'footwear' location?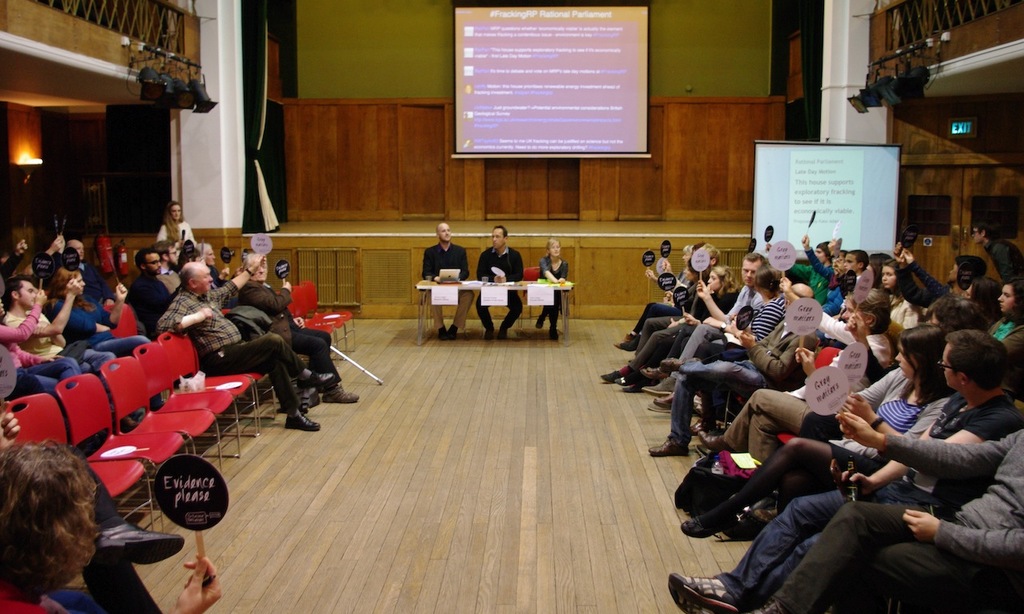
{"left": 449, "top": 327, "right": 456, "bottom": 340}
